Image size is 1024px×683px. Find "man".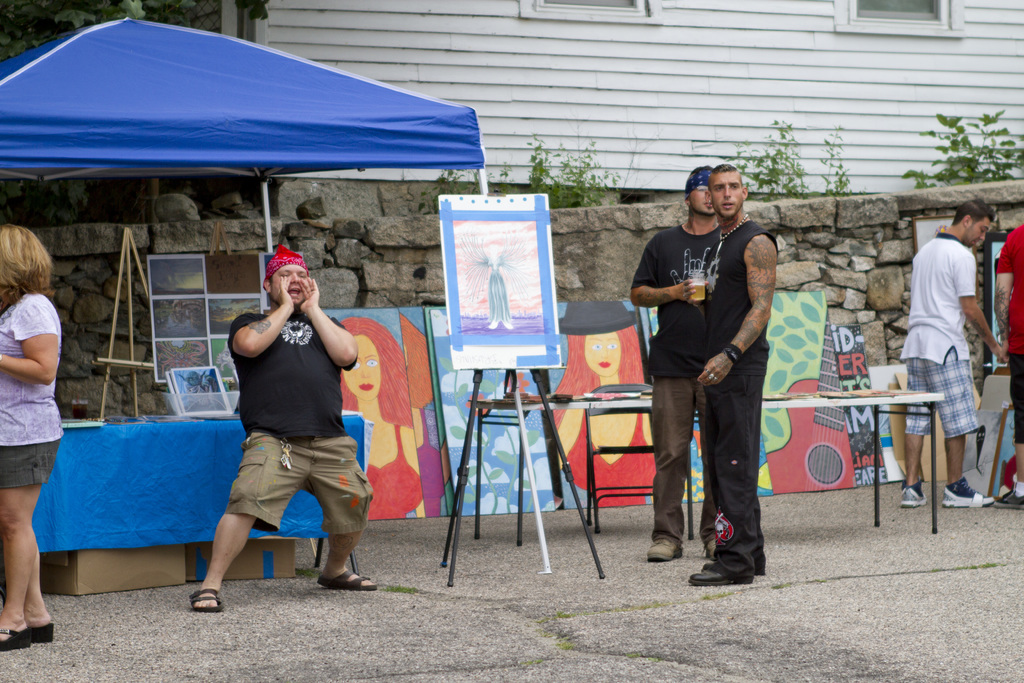
(x1=688, y1=158, x2=778, y2=589).
